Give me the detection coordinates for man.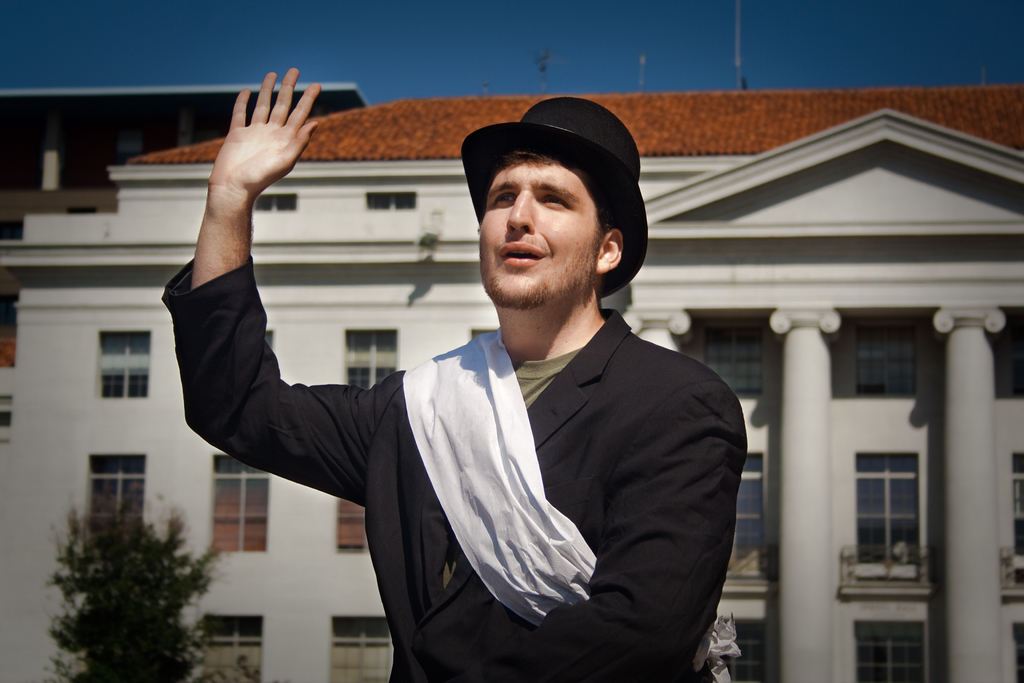
[151,66,753,682].
